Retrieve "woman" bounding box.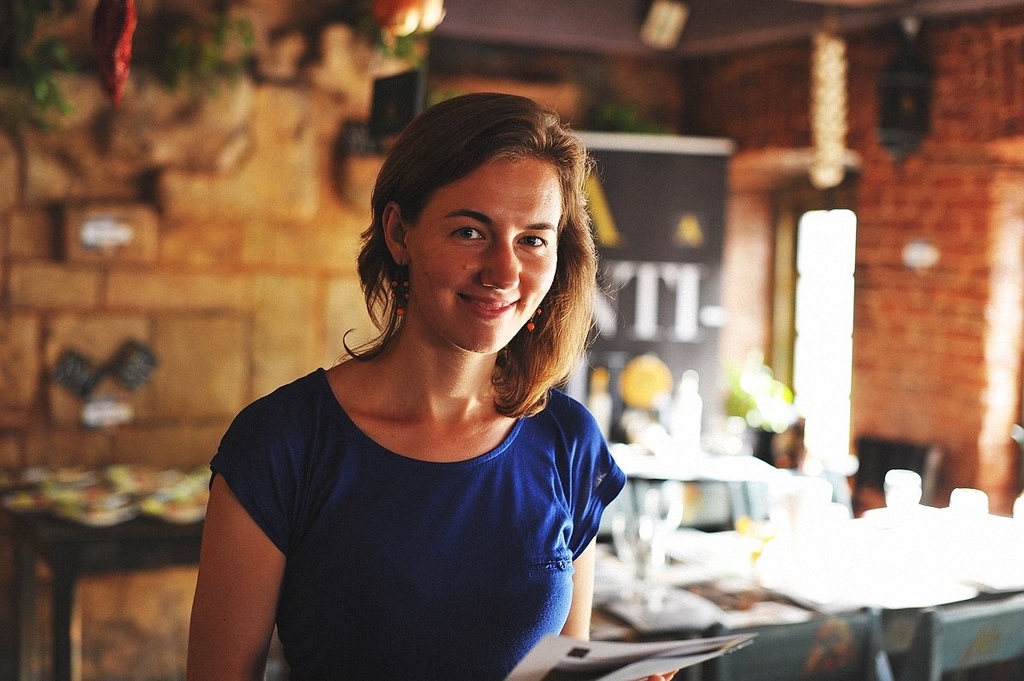
Bounding box: [x1=182, y1=81, x2=654, y2=672].
